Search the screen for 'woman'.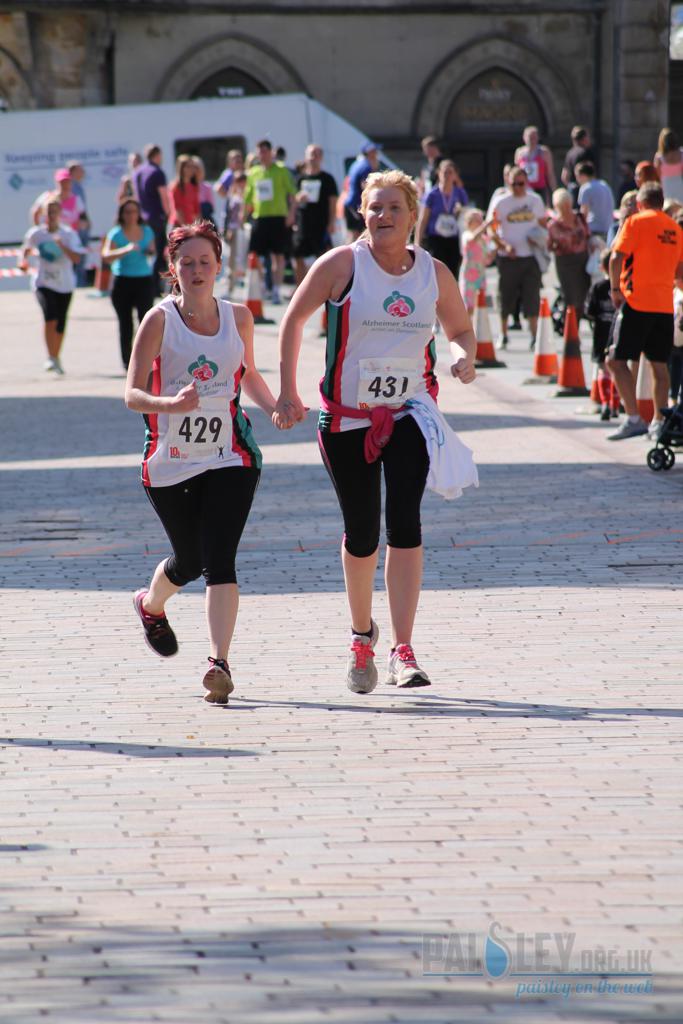
Found at [189,153,217,210].
